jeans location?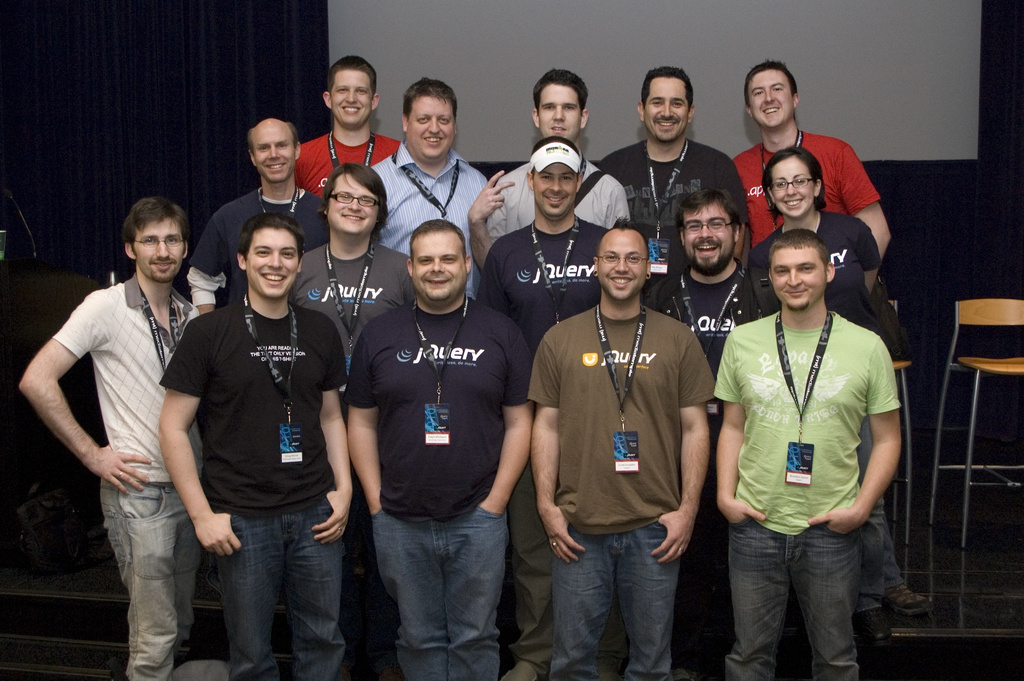
{"x1": 205, "y1": 511, "x2": 343, "y2": 680}
